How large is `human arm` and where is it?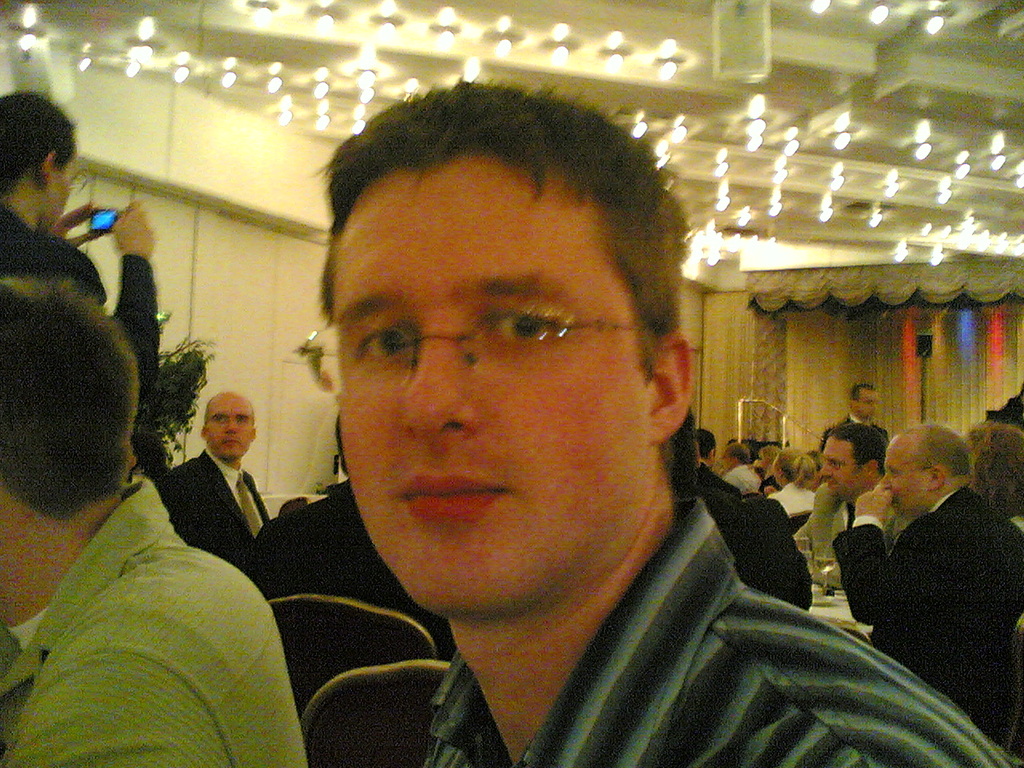
Bounding box: select_region(842, 486, 894, 626).
